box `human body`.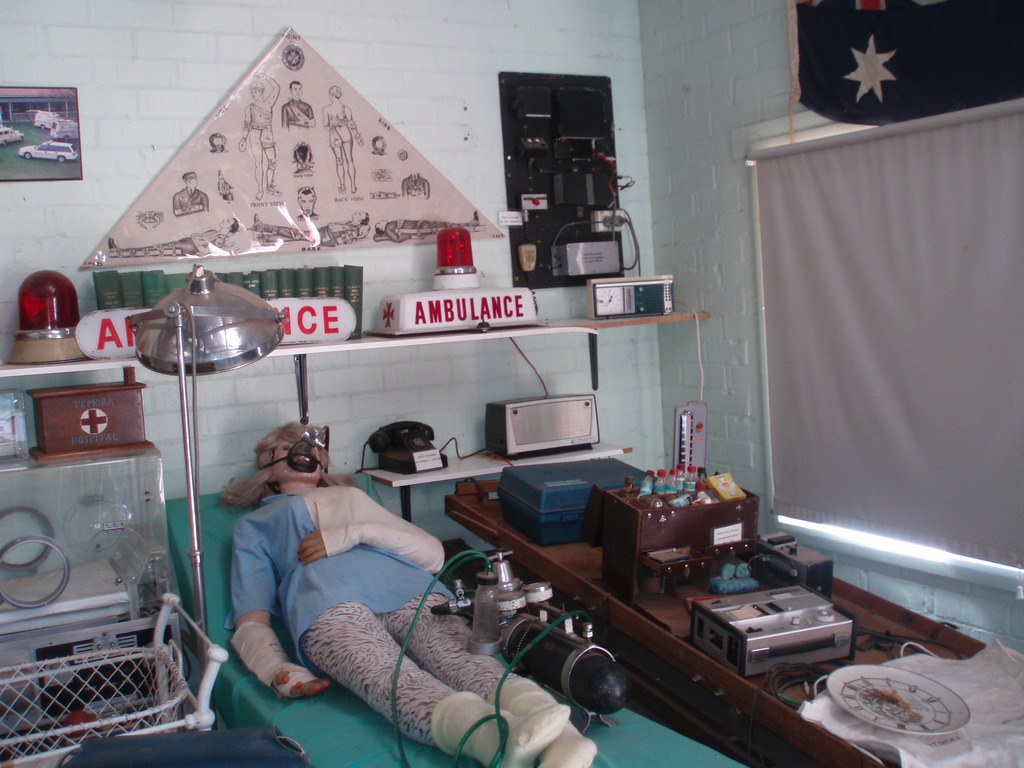
box(238, 67, 283, 202).
